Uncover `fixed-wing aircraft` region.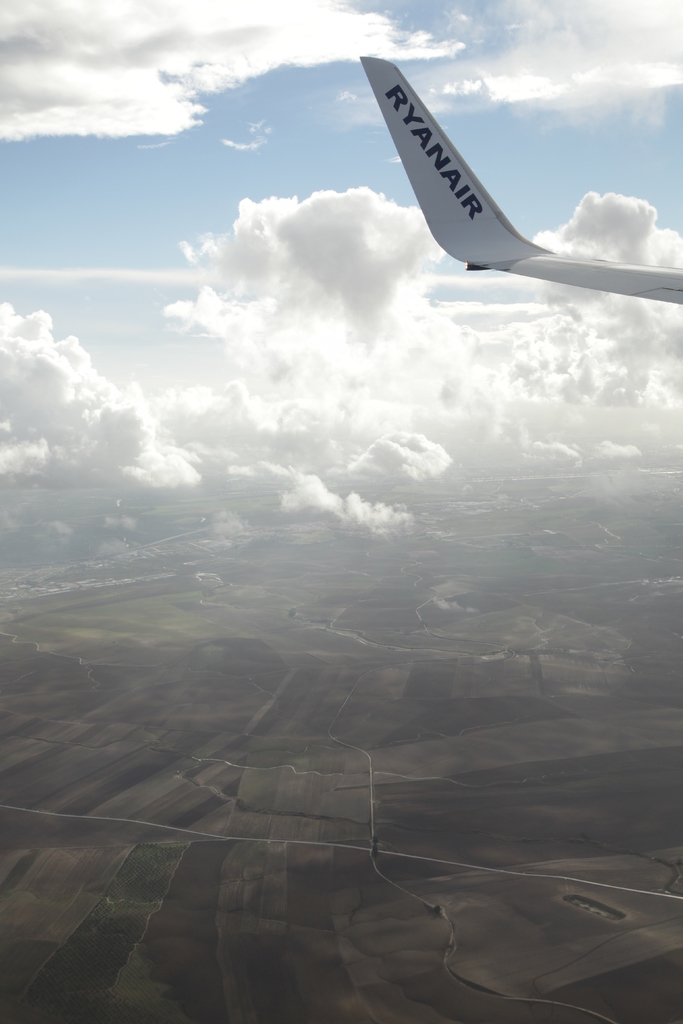
Uncovered: (358,44,682,312).
